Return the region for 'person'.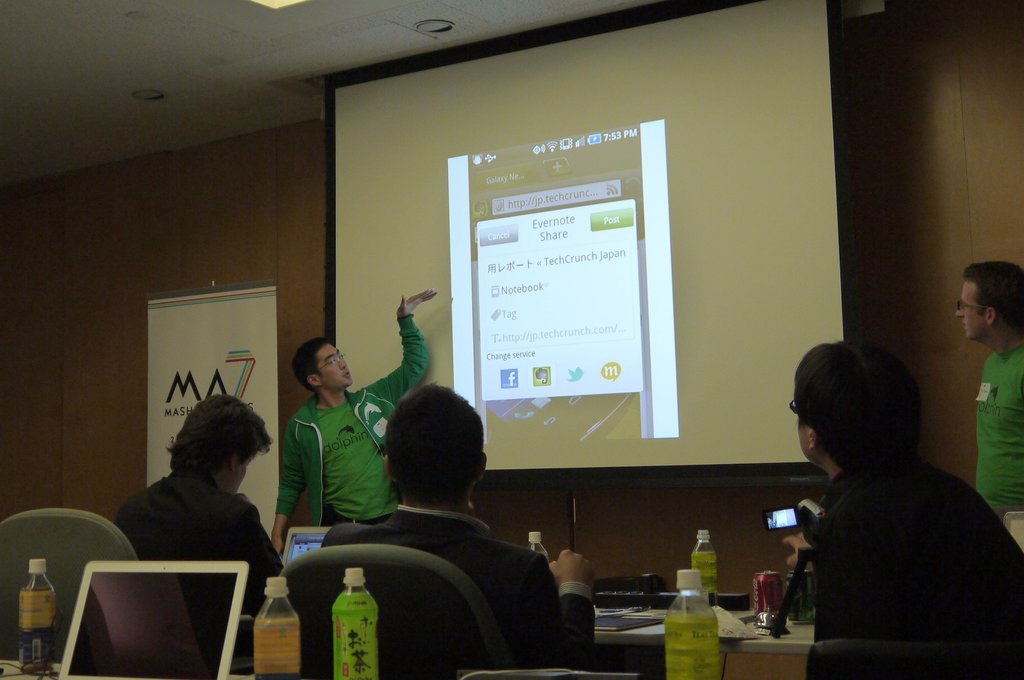
bbox=(111, 391, 284, 648).
